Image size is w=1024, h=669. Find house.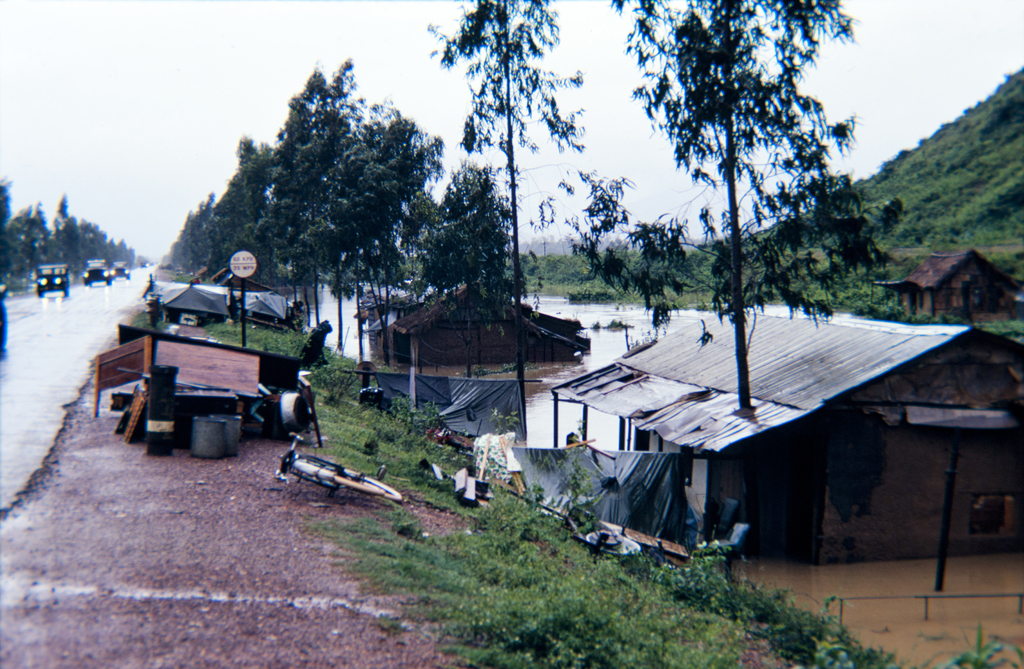
146,278,291,332.
